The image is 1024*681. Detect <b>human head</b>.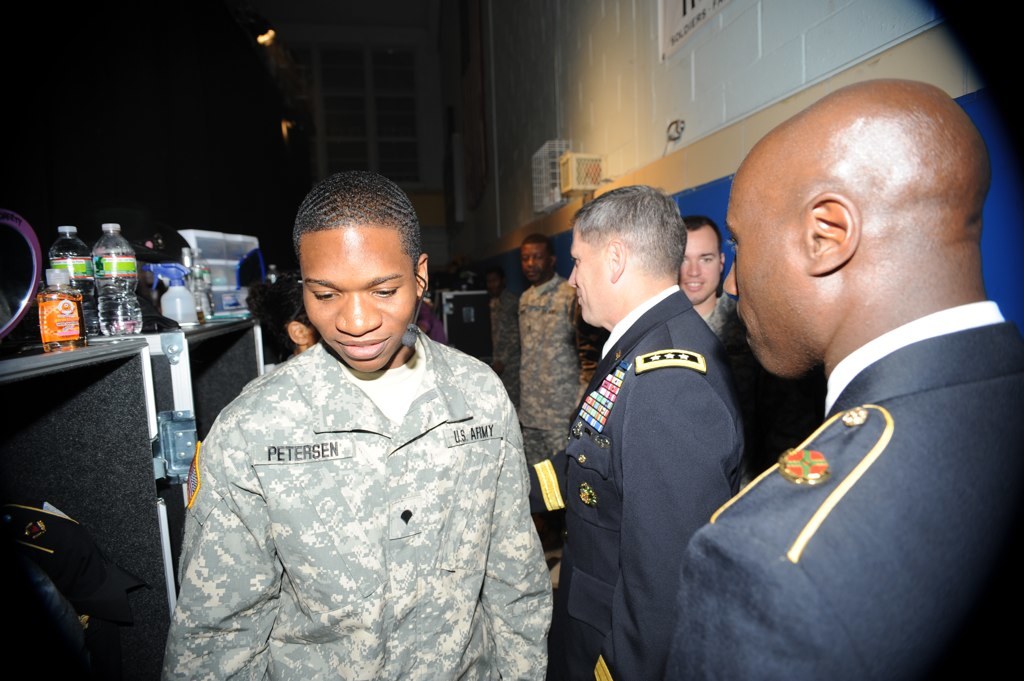
Detection: [left=563, top=180, right=687, bottom=329].
